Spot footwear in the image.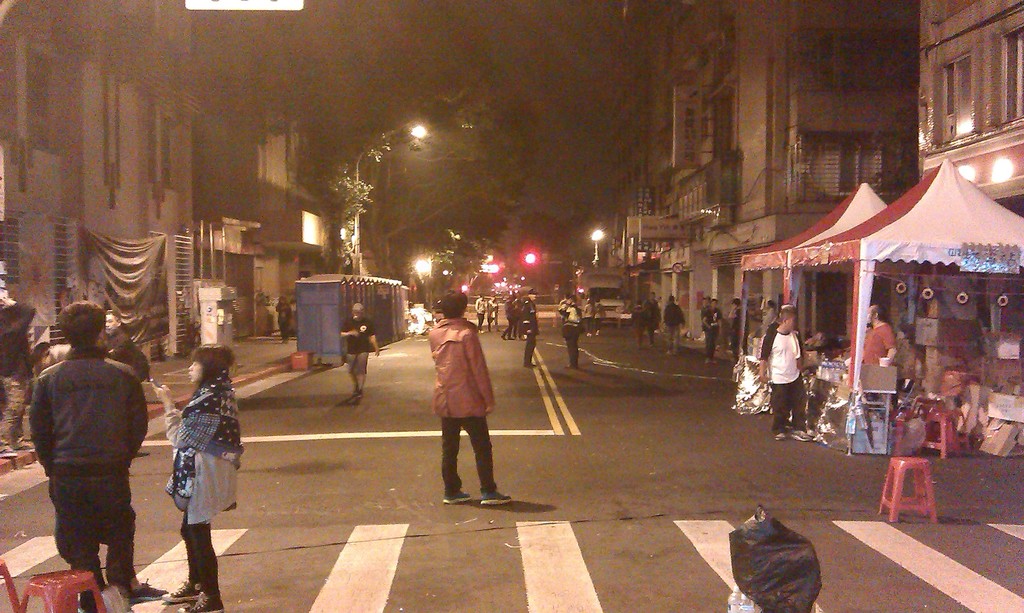
footwear found at x1=444 y1=490 x2=473 y2=507.
